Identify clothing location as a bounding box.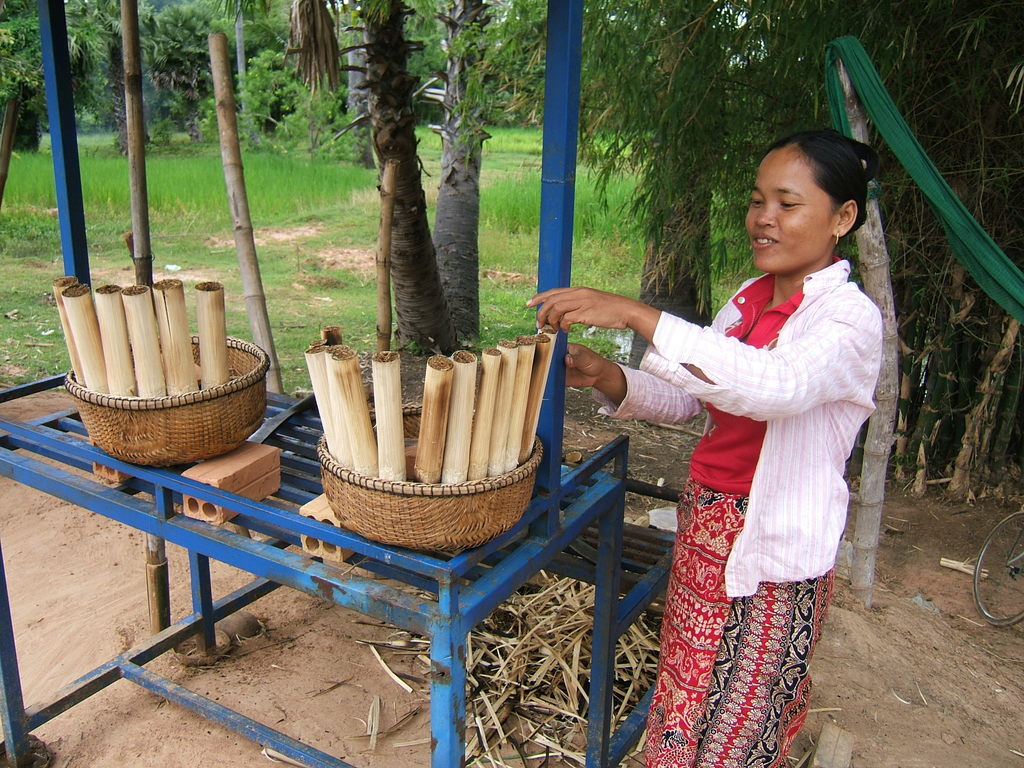
pyautogui.locateOnScreen(591, 257, 889, 767).
